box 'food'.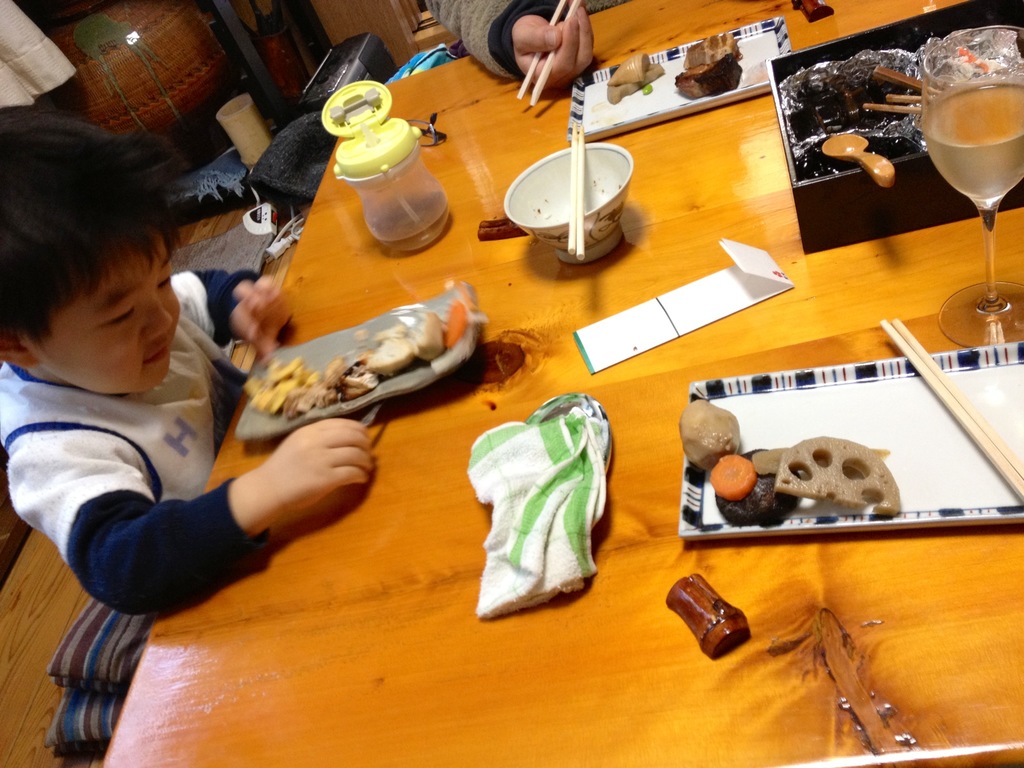
region(606, 54, 651, 82).
